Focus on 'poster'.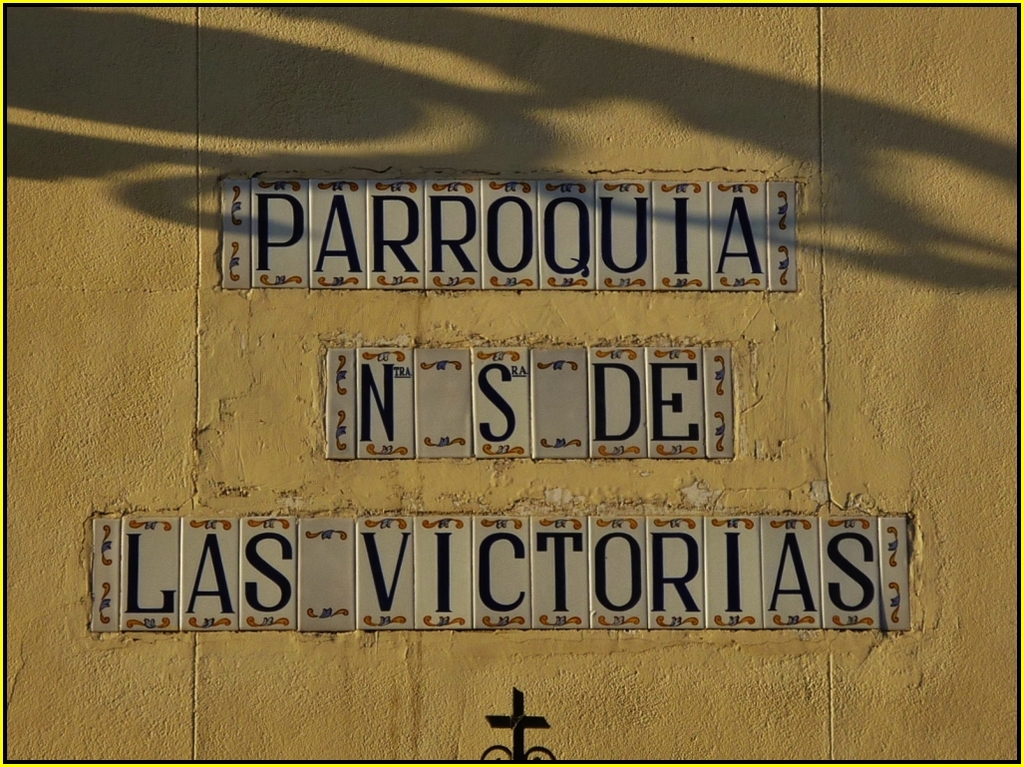
Focused at Rect(0, 0, 1023, 766).
